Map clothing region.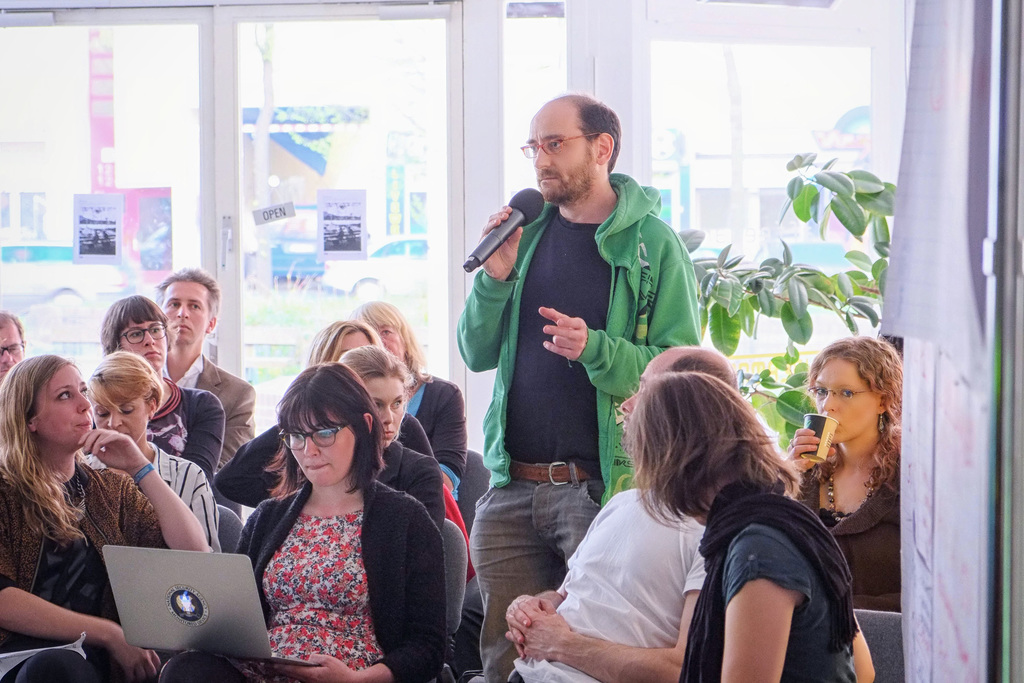
Mapped to box=[375, 438, 447, 527].
